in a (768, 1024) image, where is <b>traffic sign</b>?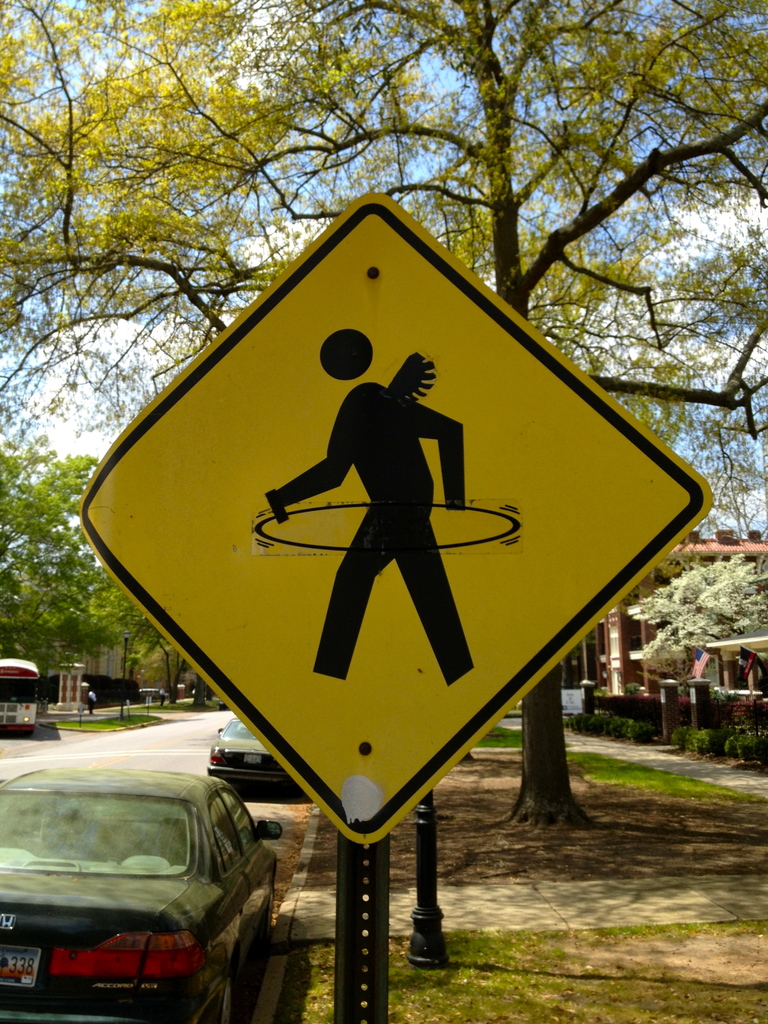
x1=79, y1=190, x2=712, y2=848.
